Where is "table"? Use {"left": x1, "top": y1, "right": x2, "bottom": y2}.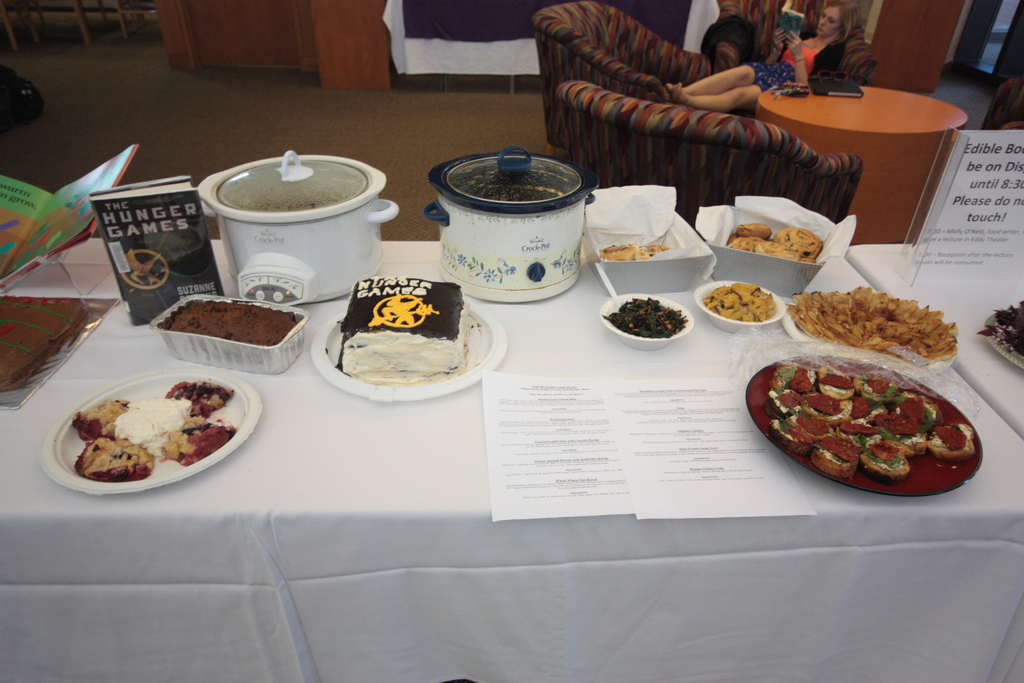
{"left": 0, "top": 144, "right": 1023, "bottom": 643}.
